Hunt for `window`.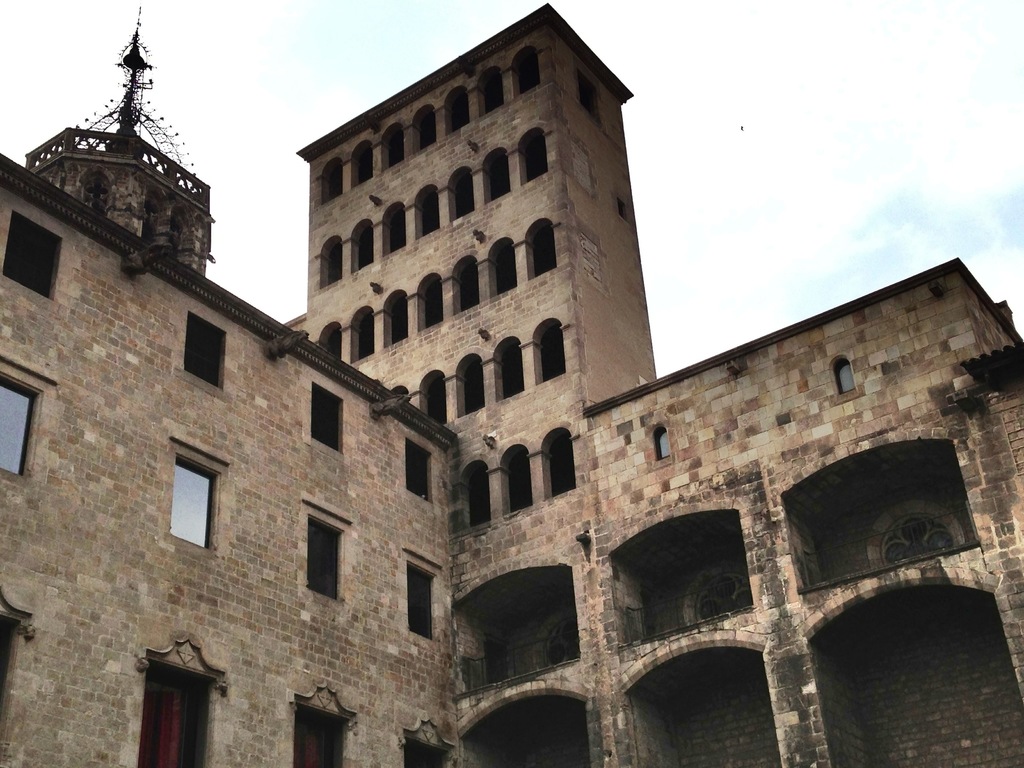
Hunted down at crop(383, 122, 406, 174).
